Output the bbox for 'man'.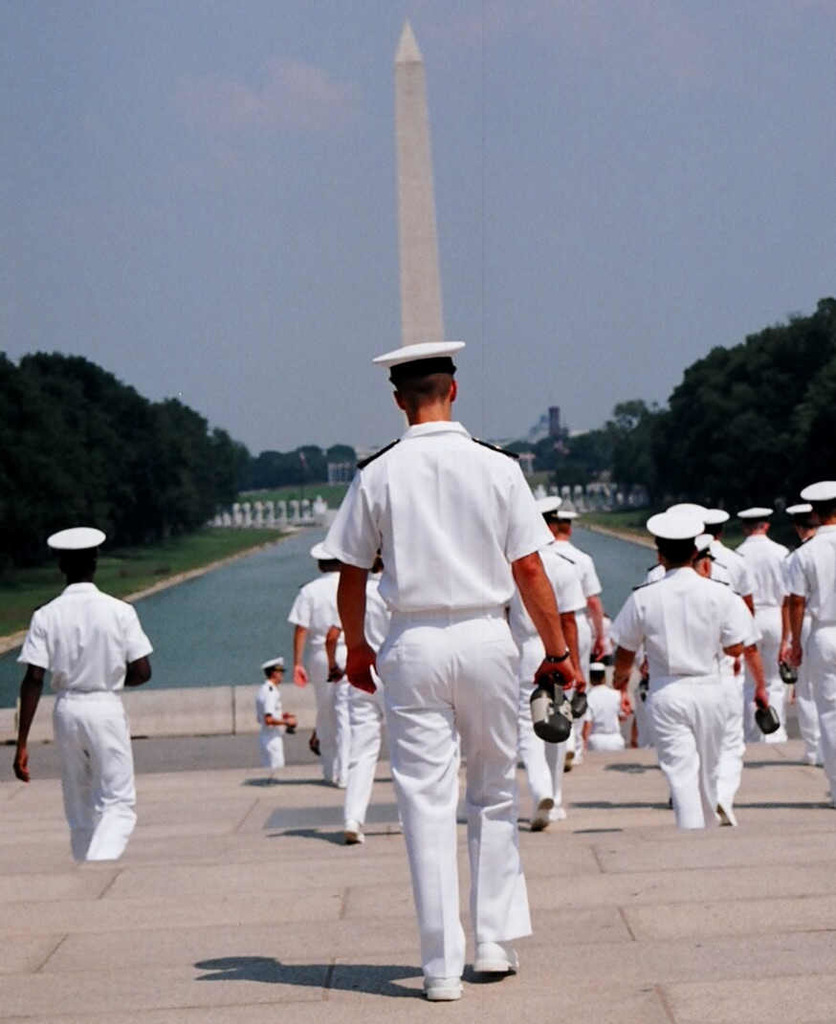
(x1=315, y1=330, x2=589, y2=1002).
